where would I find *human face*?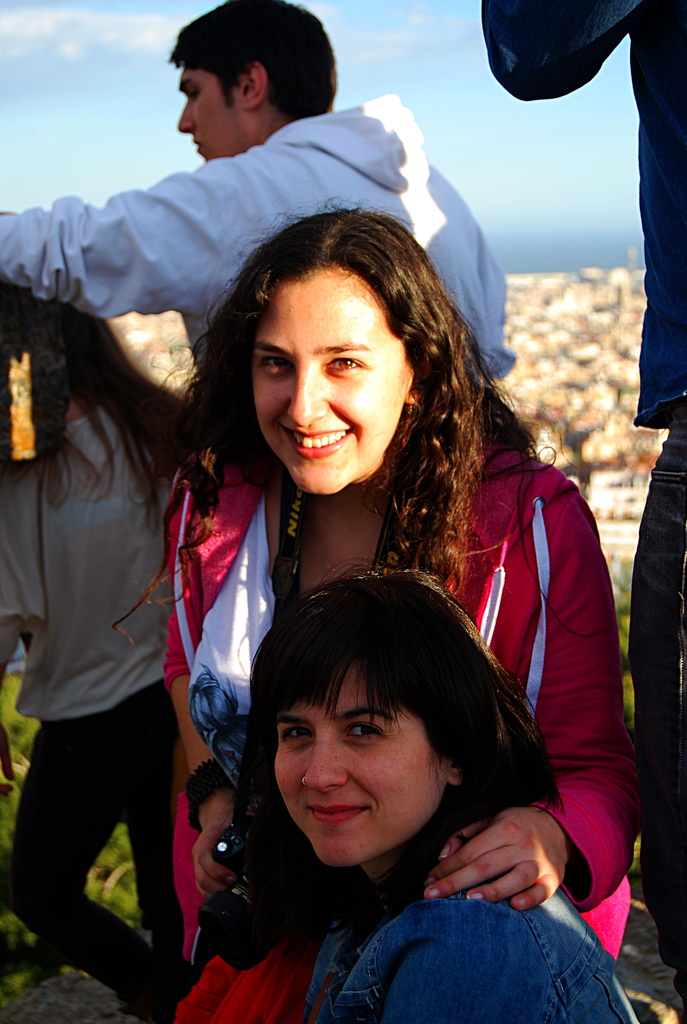
At bbox(274, 652, 448, 867).
